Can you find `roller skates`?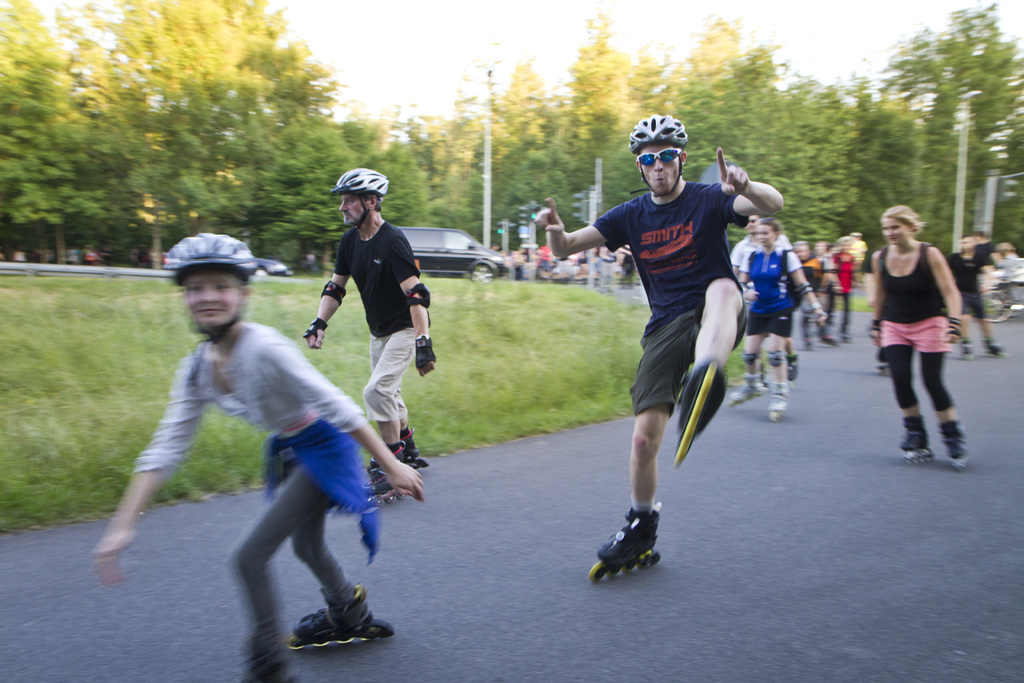
Yes, bounding box: 371,439,425,514.
